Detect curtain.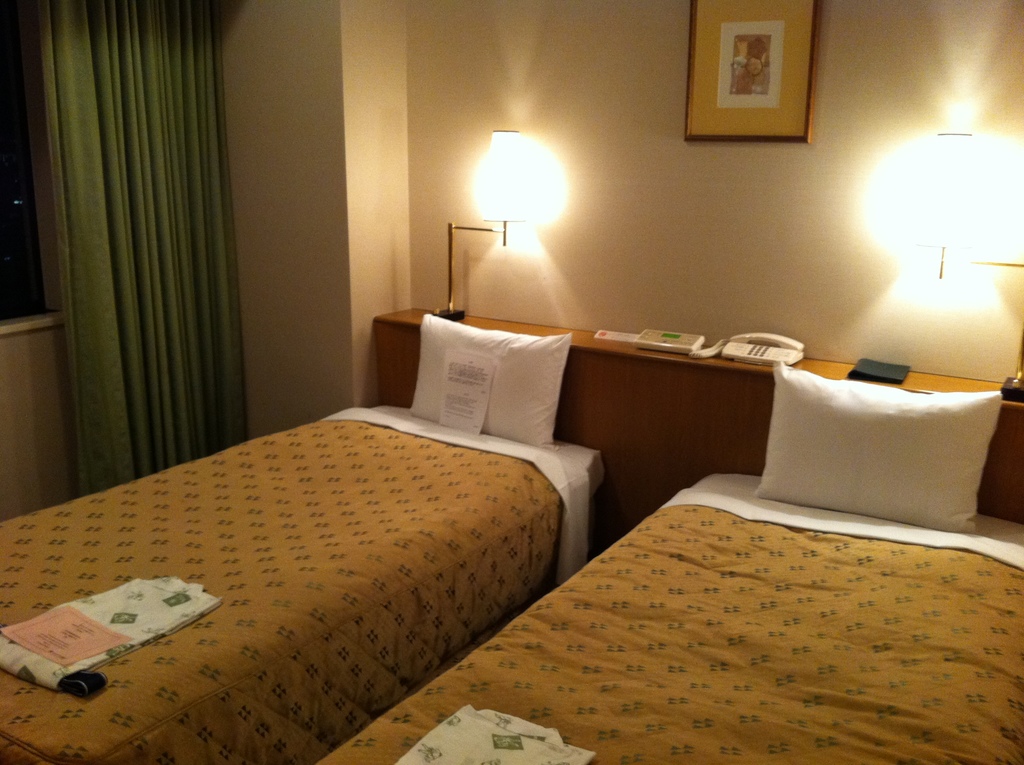
Detected at 27:0:272:539.
